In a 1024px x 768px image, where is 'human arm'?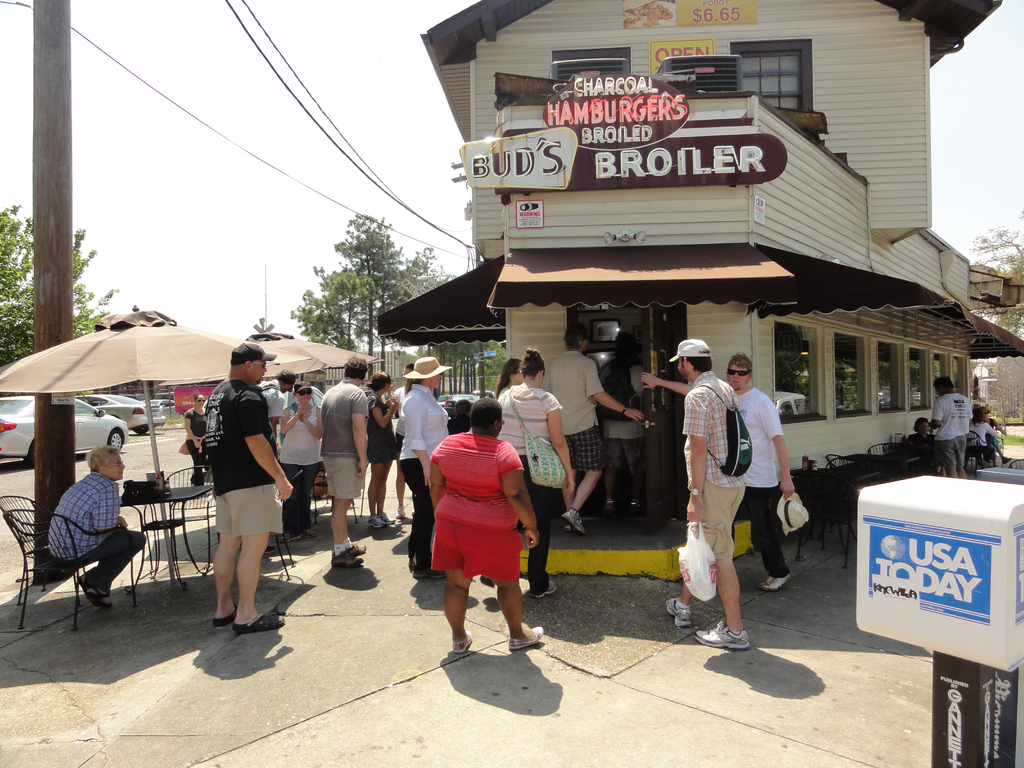
<bbox>639, 366, 687, 398</bbox>.
